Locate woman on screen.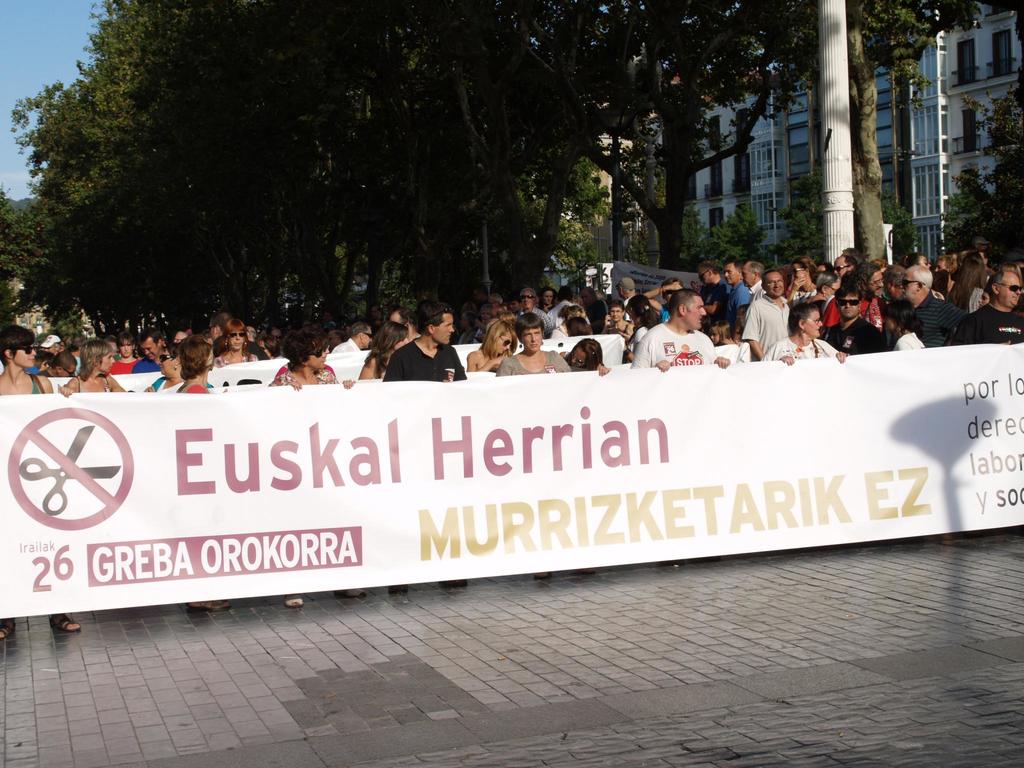
On screen at (144, 338, 211, 395).
